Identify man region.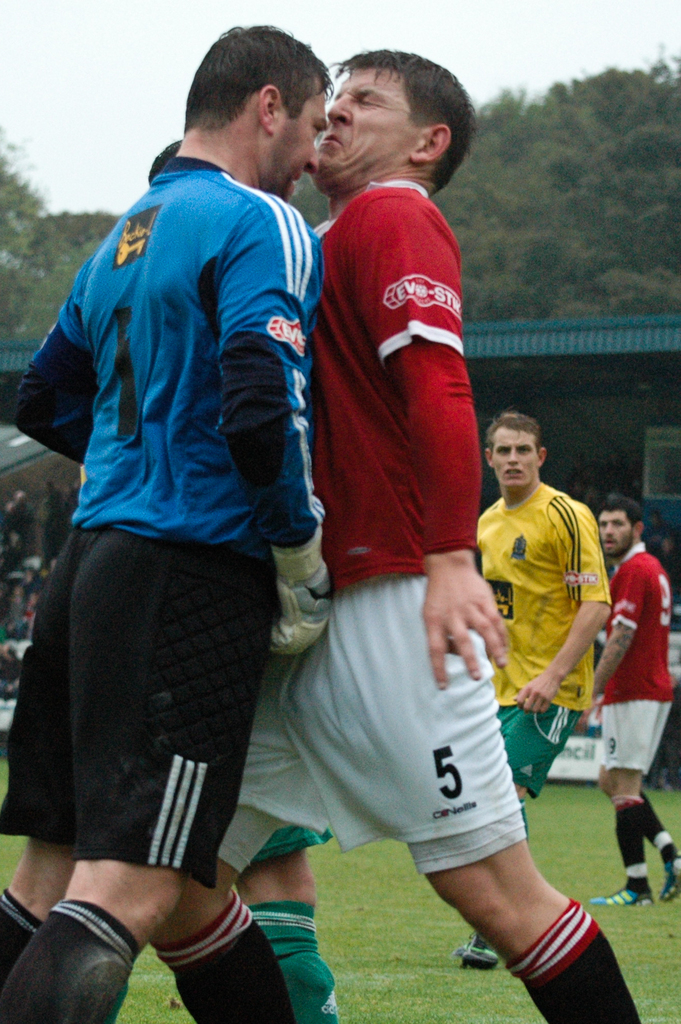
Region: 456:407:613:974.
